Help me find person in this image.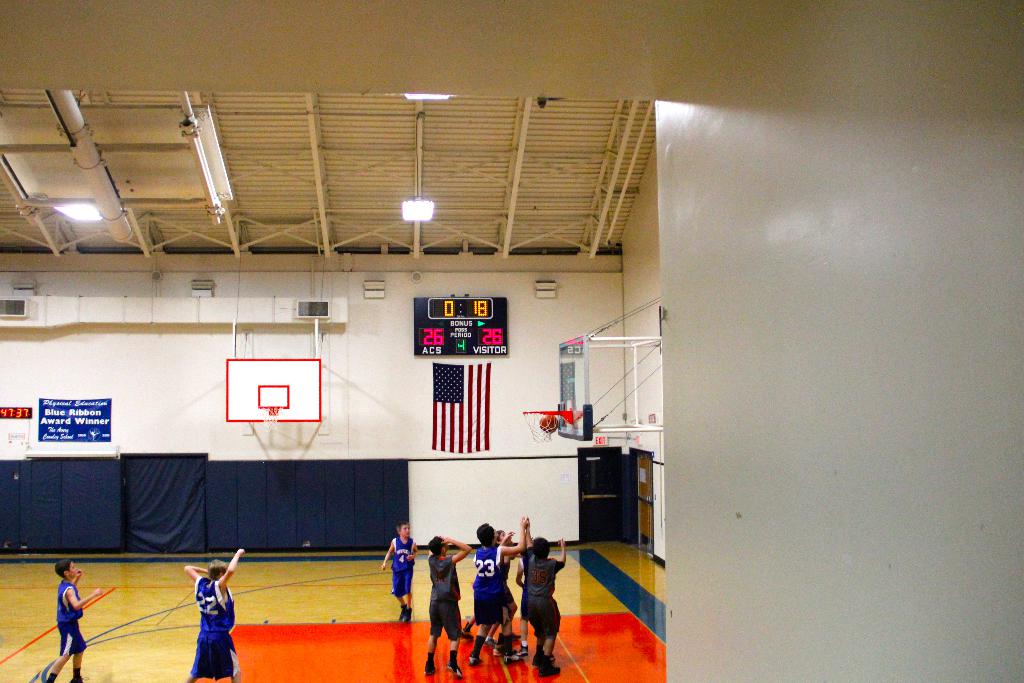
Found it: bbox=(424, 536, 469, 679).
